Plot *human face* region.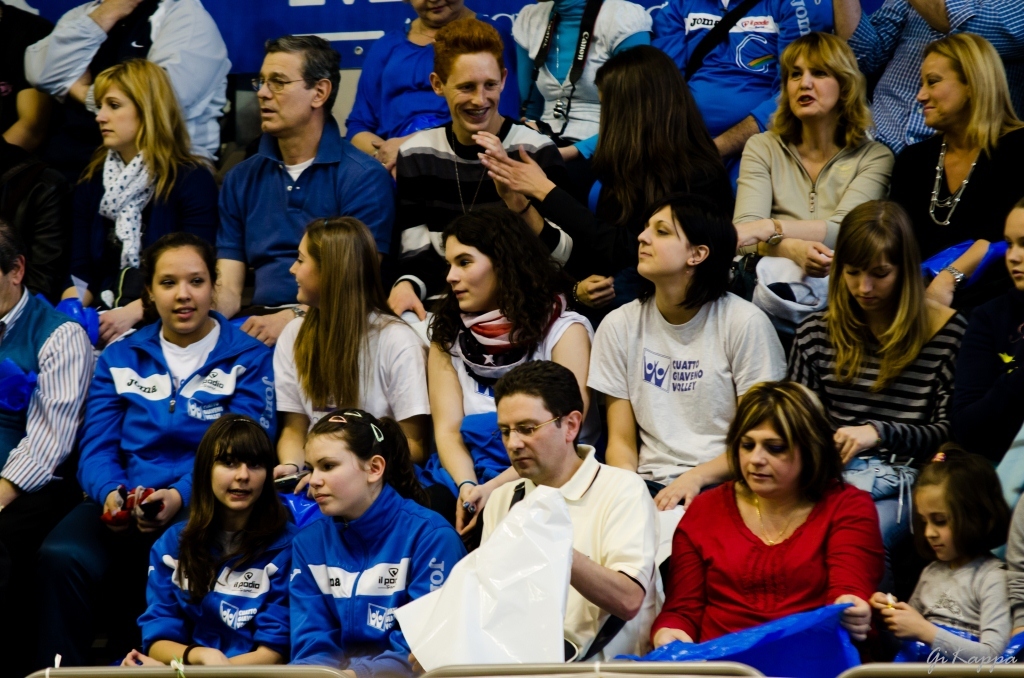
Plotted at Rect(292, 234, 320, 302).
